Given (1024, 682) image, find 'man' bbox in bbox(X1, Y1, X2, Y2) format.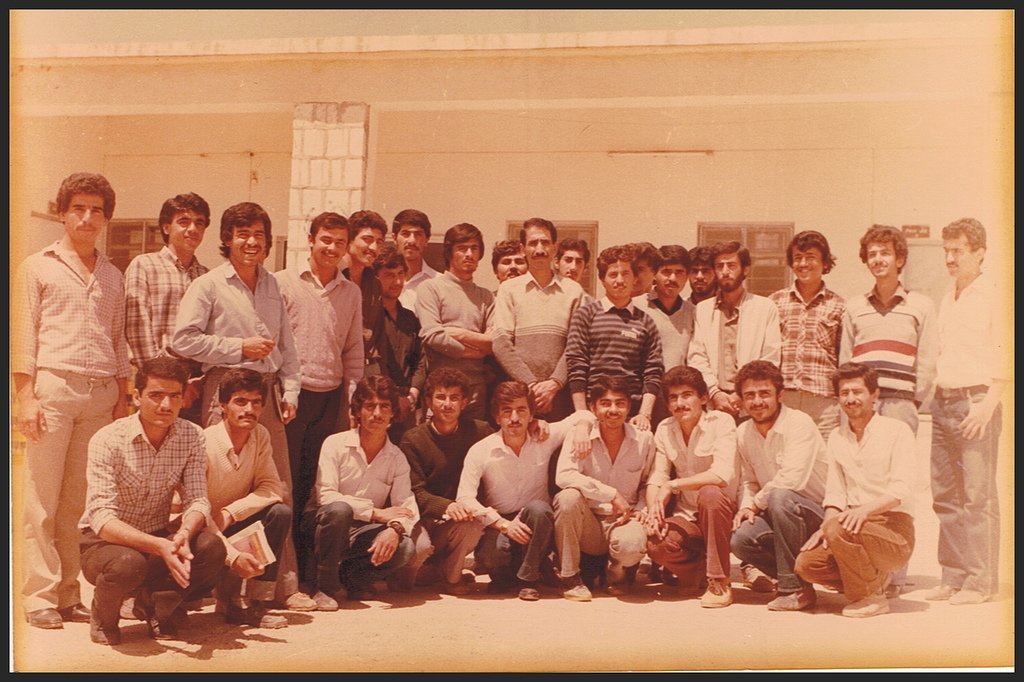
bbox(459, 381, 591, 604).
